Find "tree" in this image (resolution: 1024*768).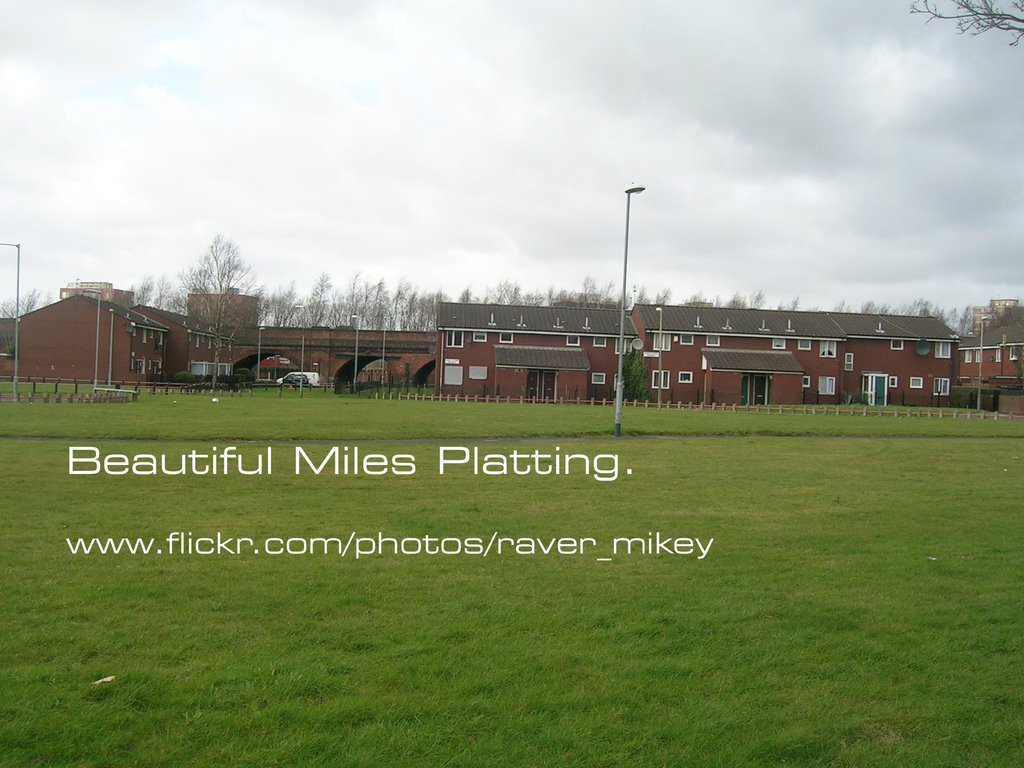
rect(134, 281, 157, 306).
